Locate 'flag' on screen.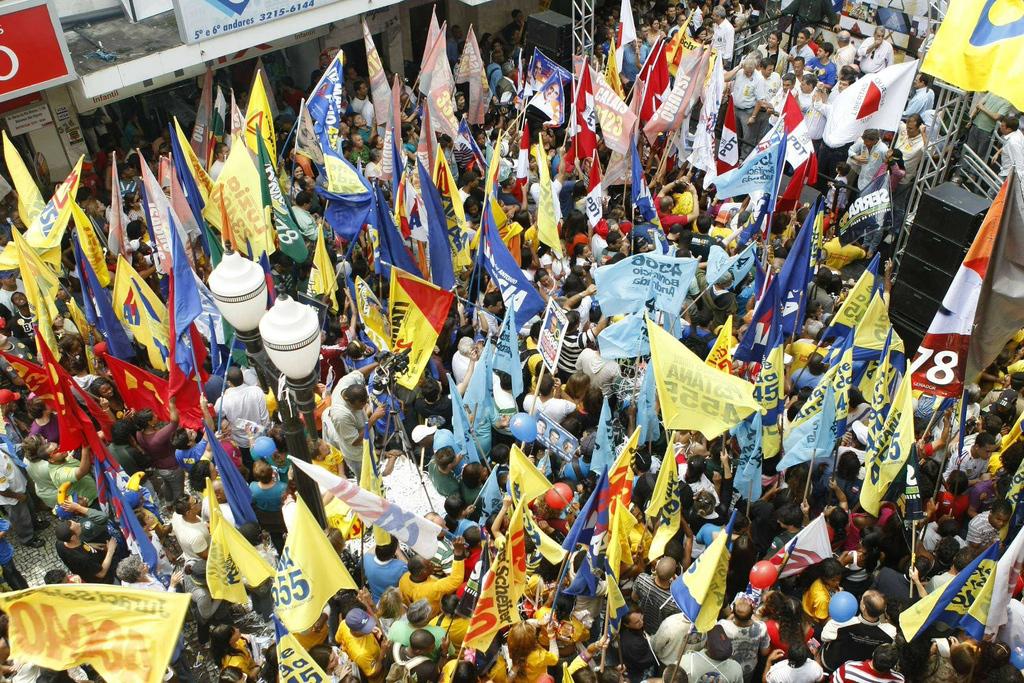
On screen at bbox=(902, 163, 1012, 404).
